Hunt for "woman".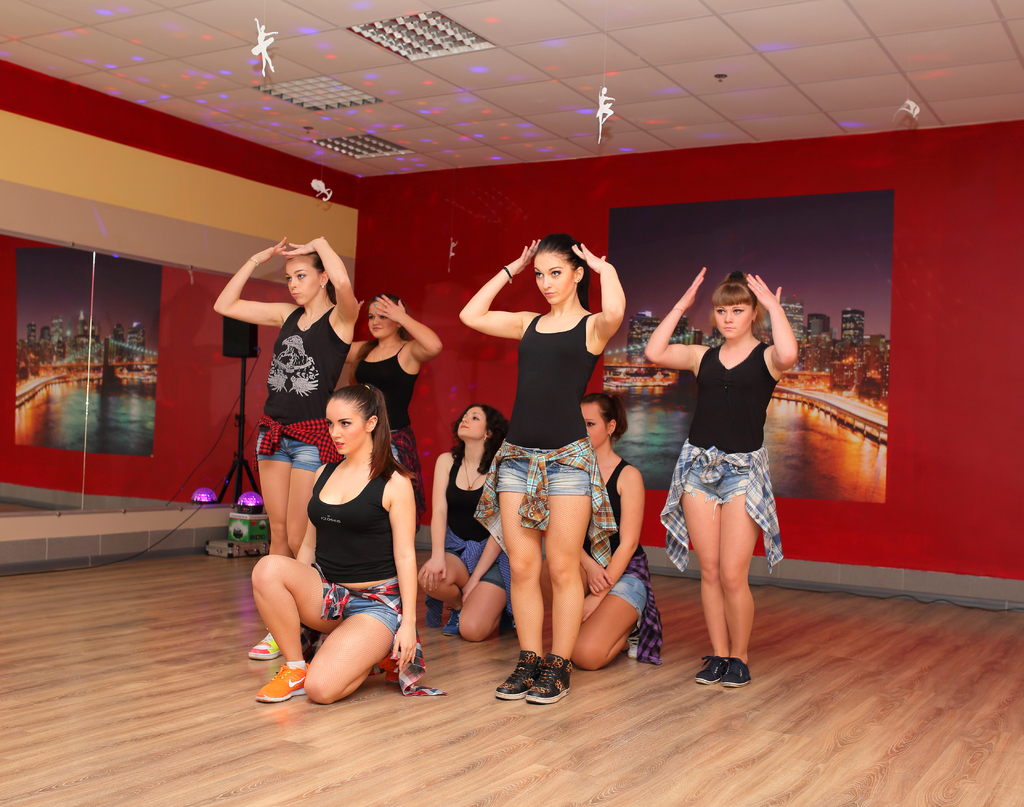
Hunted down at Rect(664, 252, 803, 689).
